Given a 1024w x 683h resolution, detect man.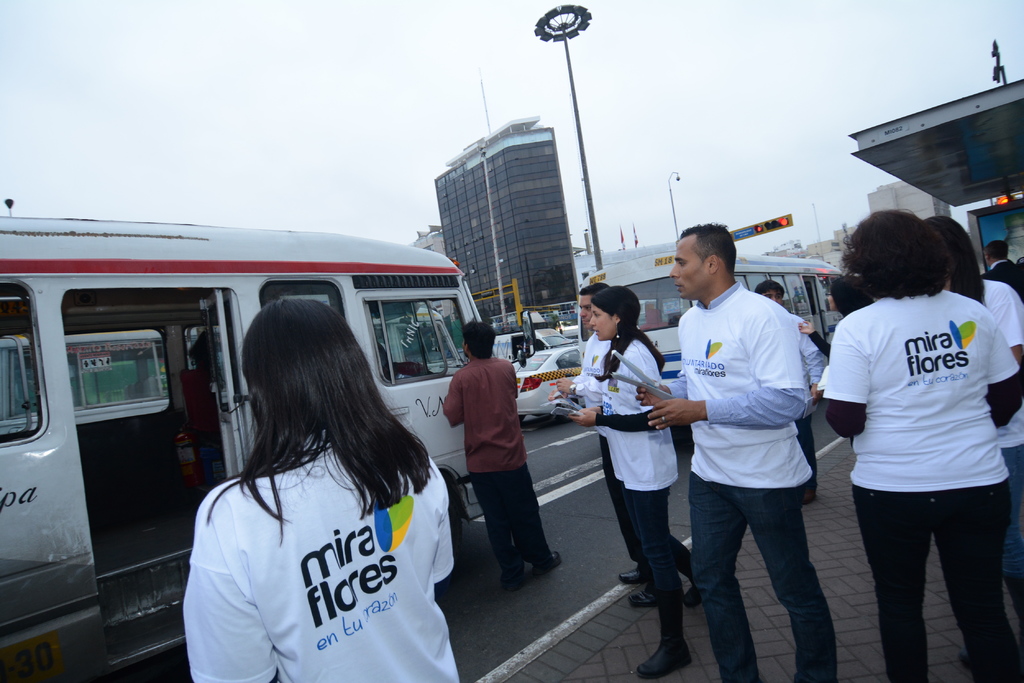
[750, 259, 843, 490].
